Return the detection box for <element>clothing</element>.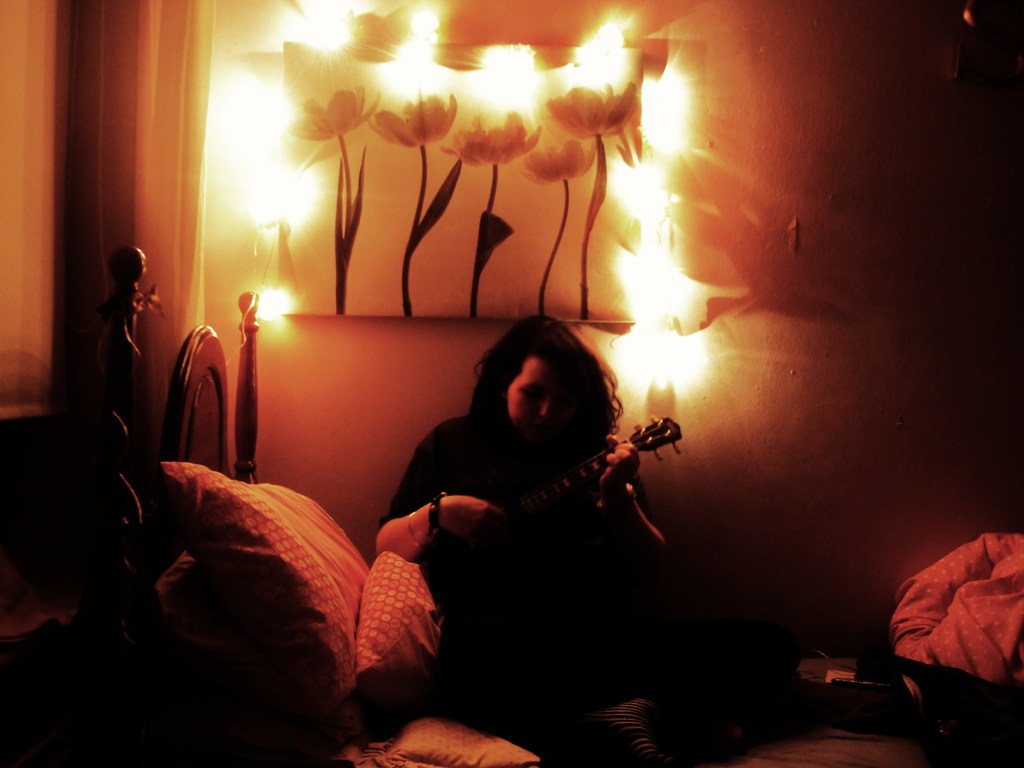
x1=356 y1=347 x2=668 y2=678.
